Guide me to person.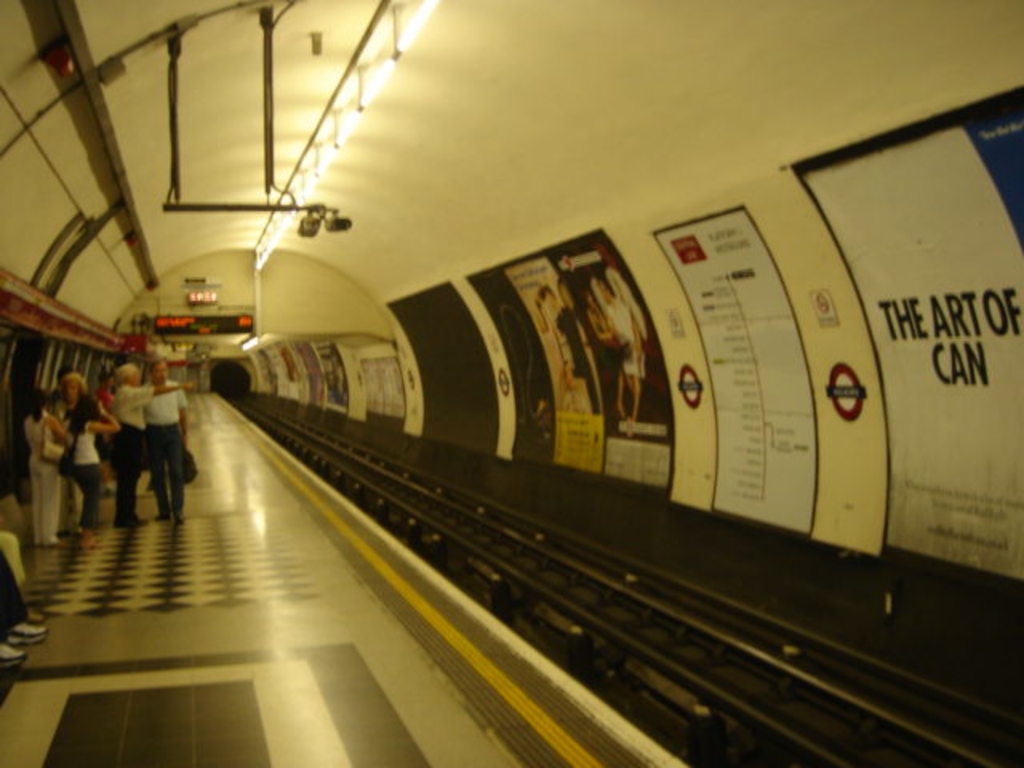
Guidance: rect(66, 373, 120, 547).
